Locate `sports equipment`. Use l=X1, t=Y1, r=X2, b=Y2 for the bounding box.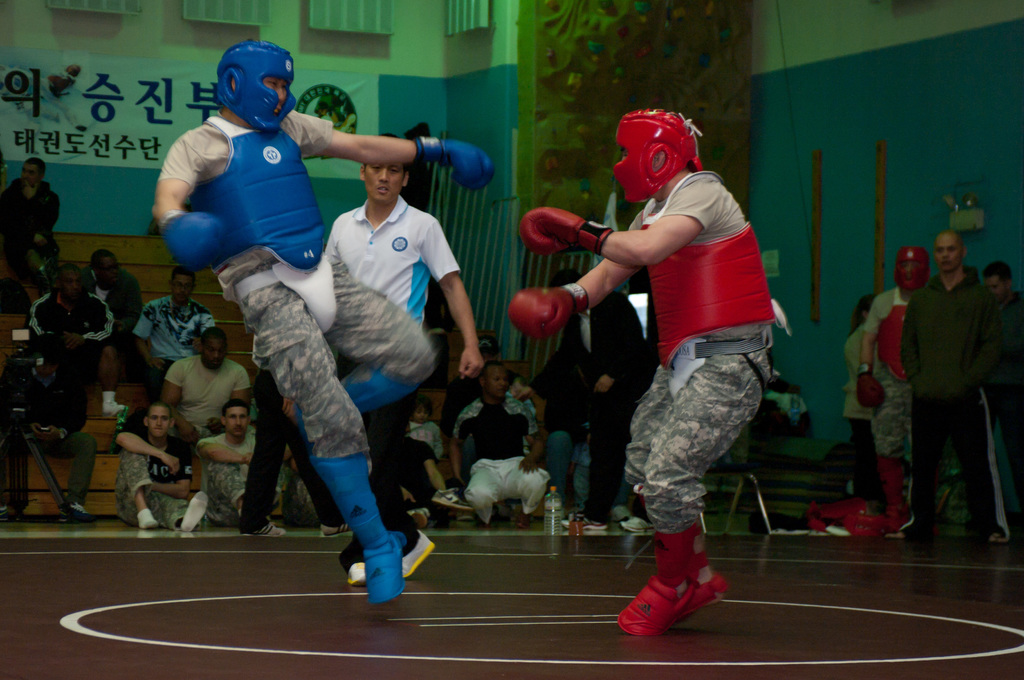
l=681, t=571, r=725, b=615.
